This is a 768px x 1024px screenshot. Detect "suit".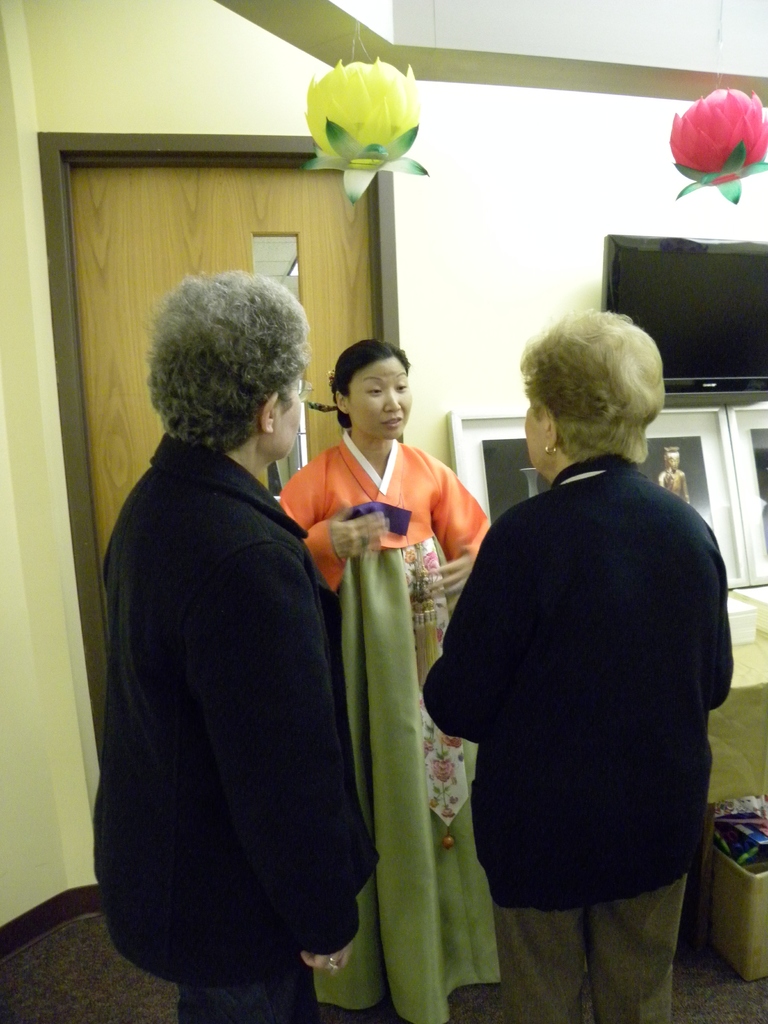
x1=90, y1=372, x2=387, y2=964.
